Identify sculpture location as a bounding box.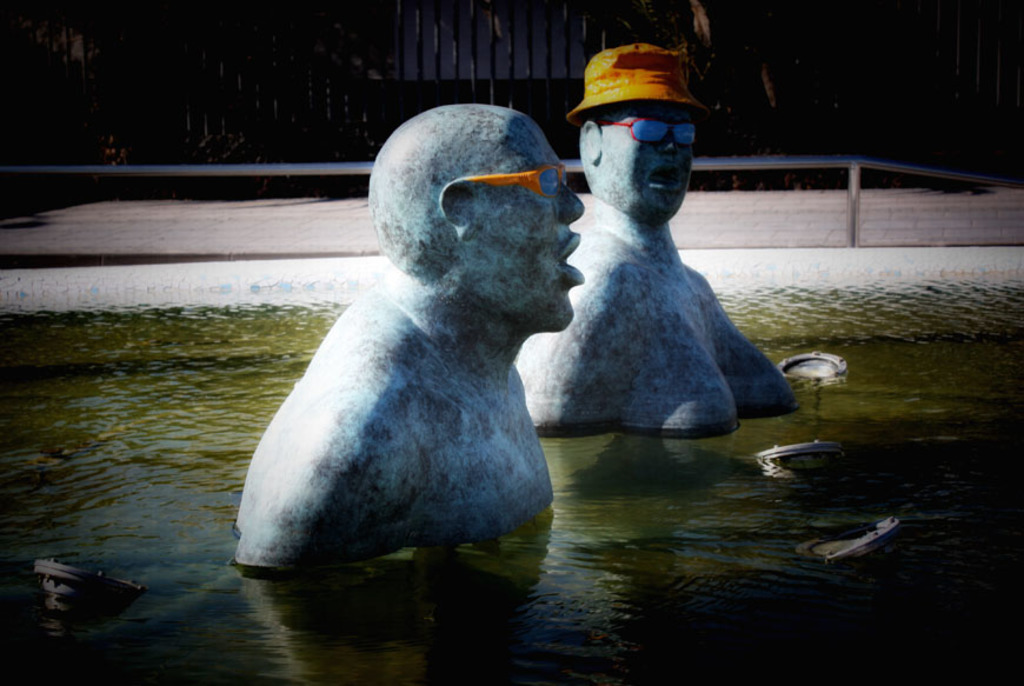
<region>527, 46, 779, 471</region>.
